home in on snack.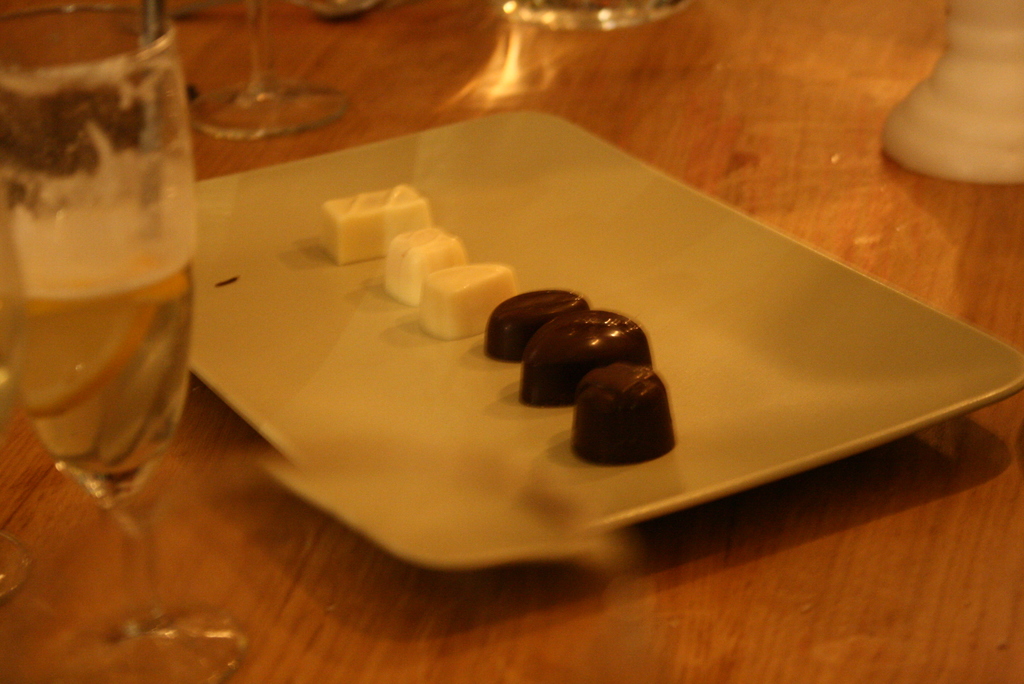
Homed in at bbox(319, 182, 435, 266).
